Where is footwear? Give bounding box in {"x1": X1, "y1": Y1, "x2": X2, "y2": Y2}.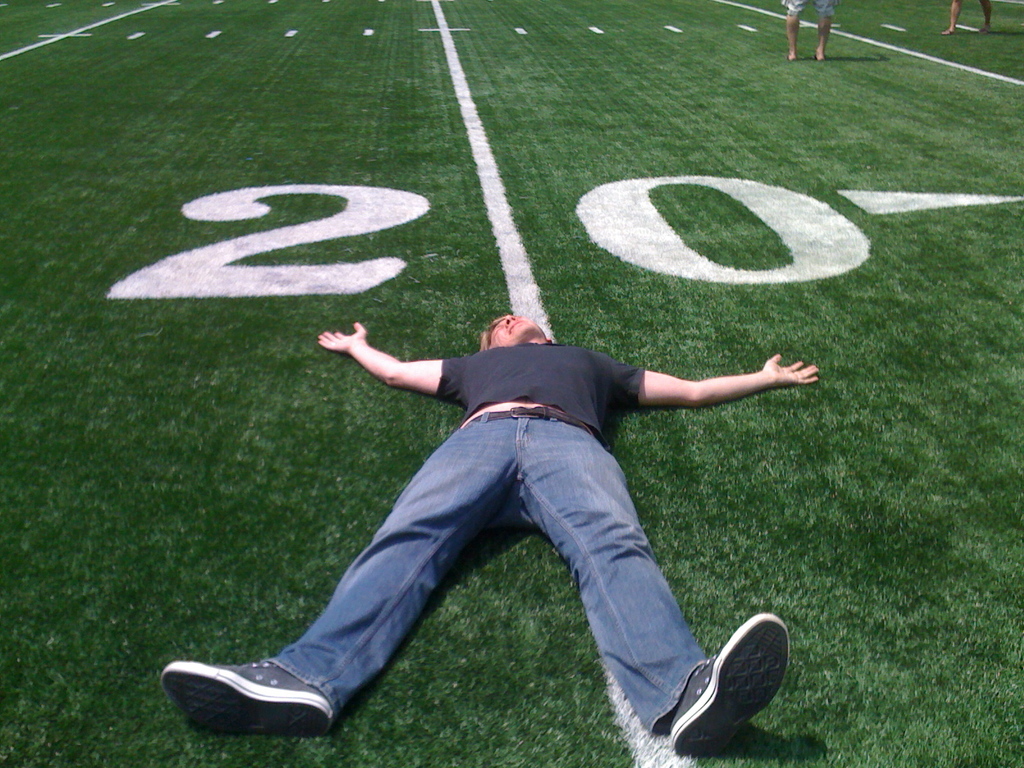
{"x1": 159, "y1": 661, "x2": 333, "y2": 738}.
